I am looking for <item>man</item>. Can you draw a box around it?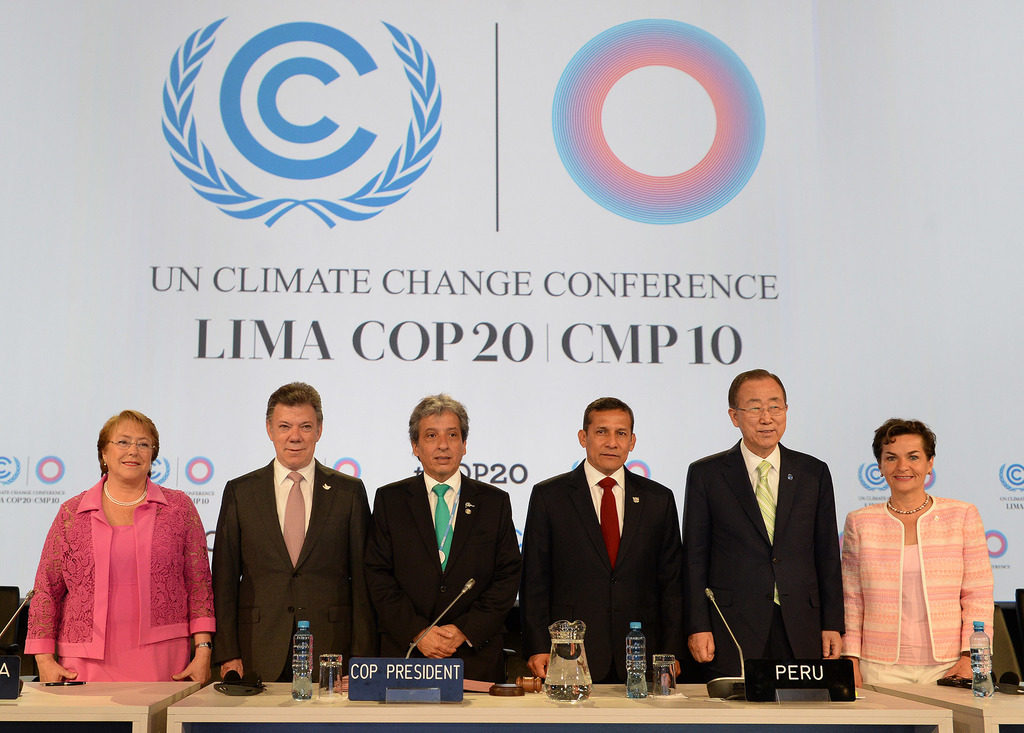
Sure, the bounding box is select_region(520, 397, 697, 687).
